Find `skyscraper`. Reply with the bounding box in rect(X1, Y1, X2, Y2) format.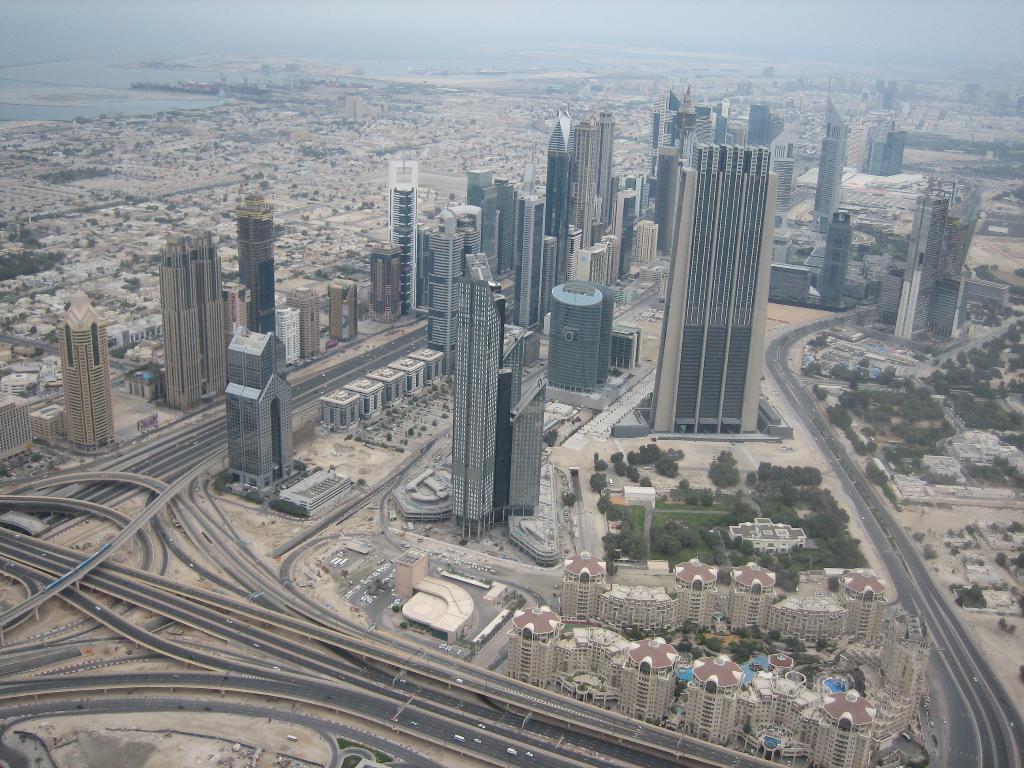
rect(220, 317, 305, 486).
